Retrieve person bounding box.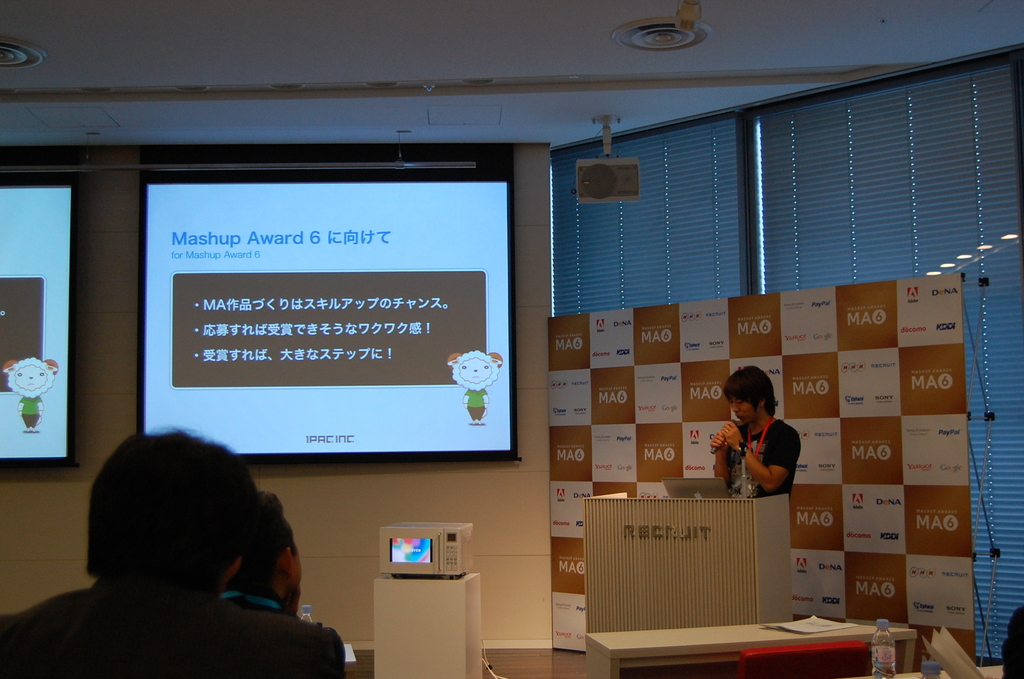
Bounding box: (left=0, top=422, right=339, bottom=678).
